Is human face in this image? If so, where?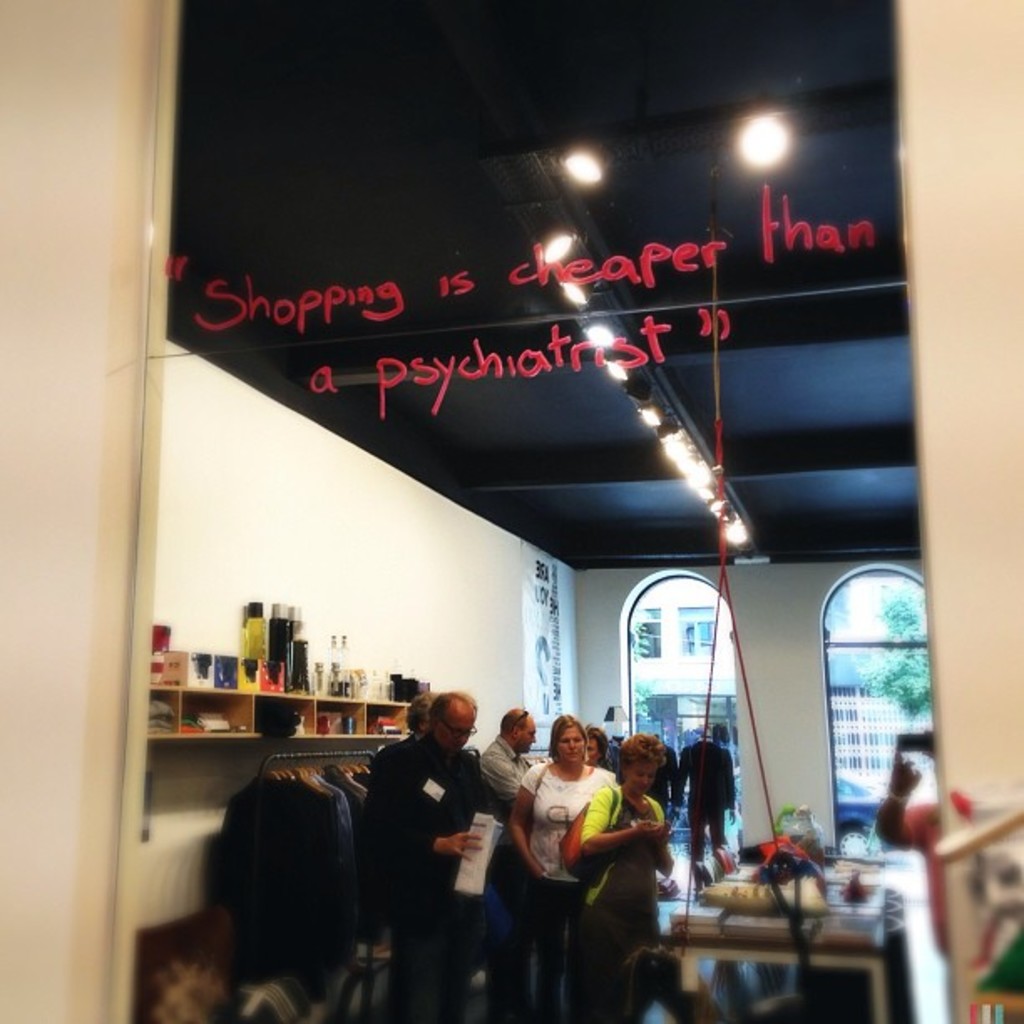
Yes, at [520, 713, 535, 746].
